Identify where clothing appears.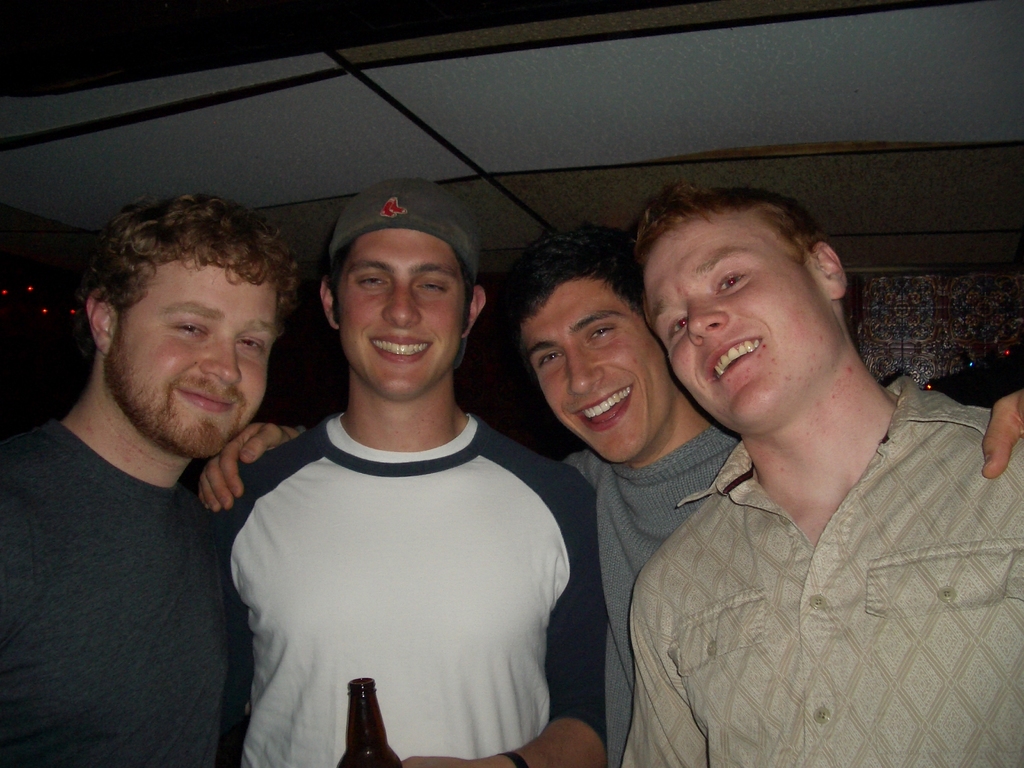
Appears at detection(218, 347, 584, 756).
